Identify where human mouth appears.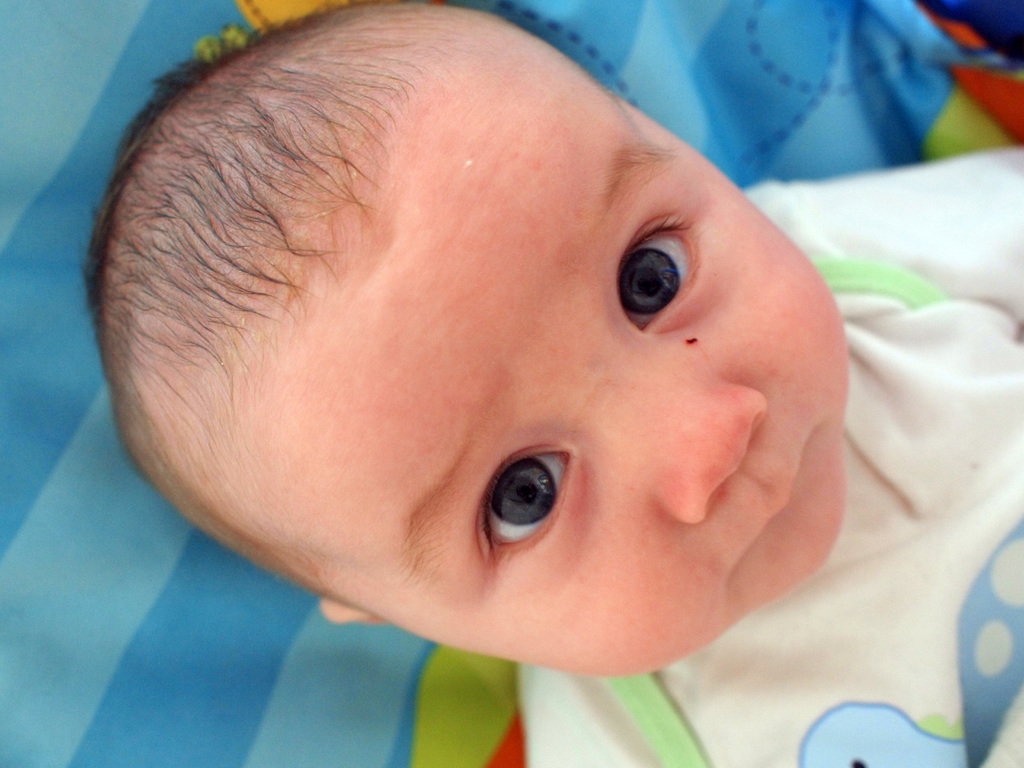
Appears at BBox(722, 428, 809, 577).
